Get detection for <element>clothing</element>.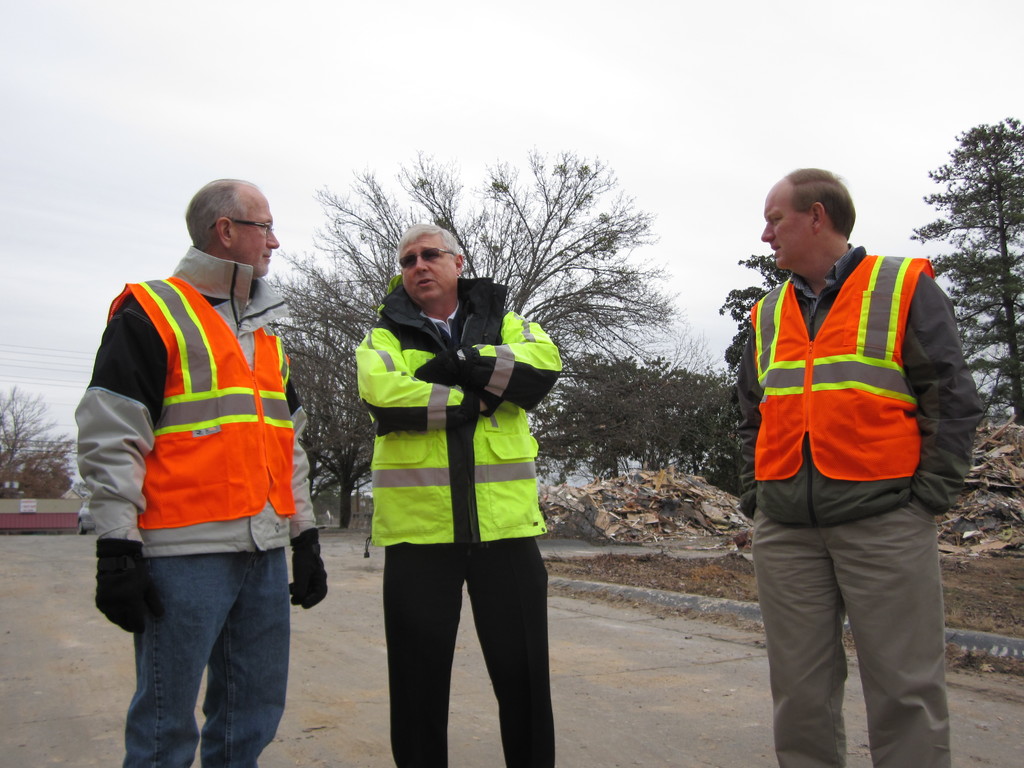
Detection: box=[353, 281, 565, 767].
